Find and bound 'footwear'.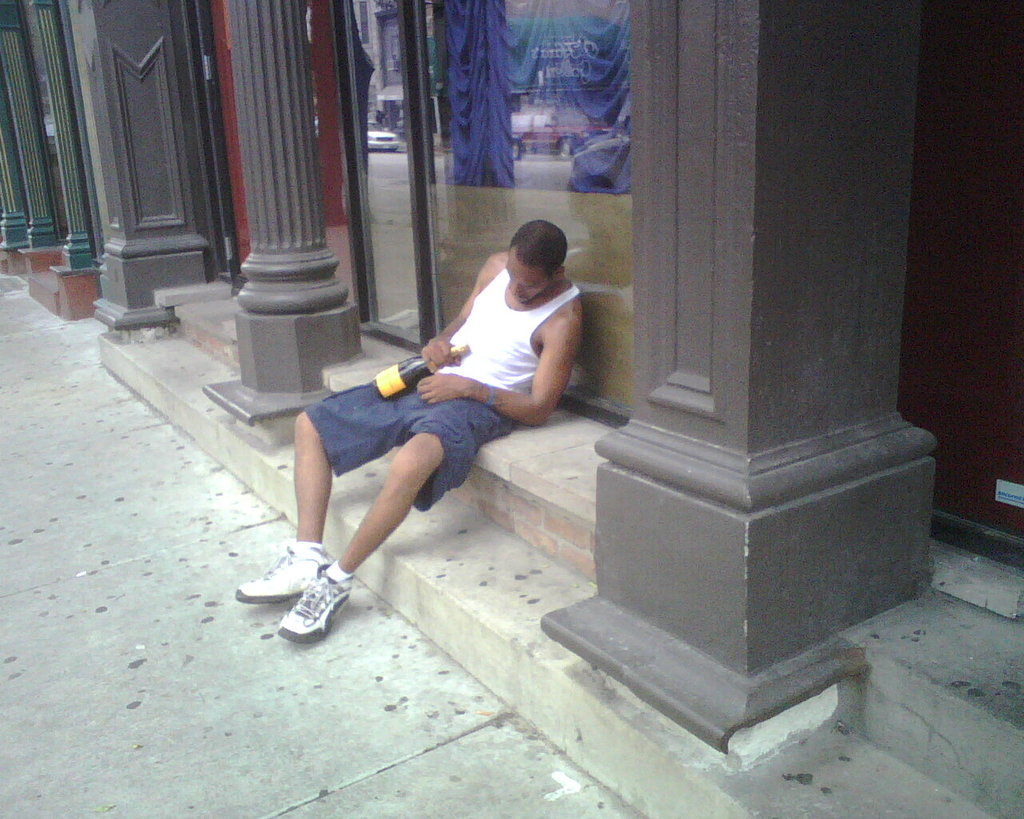
Bound: box=[278, 564, 359, 648].
